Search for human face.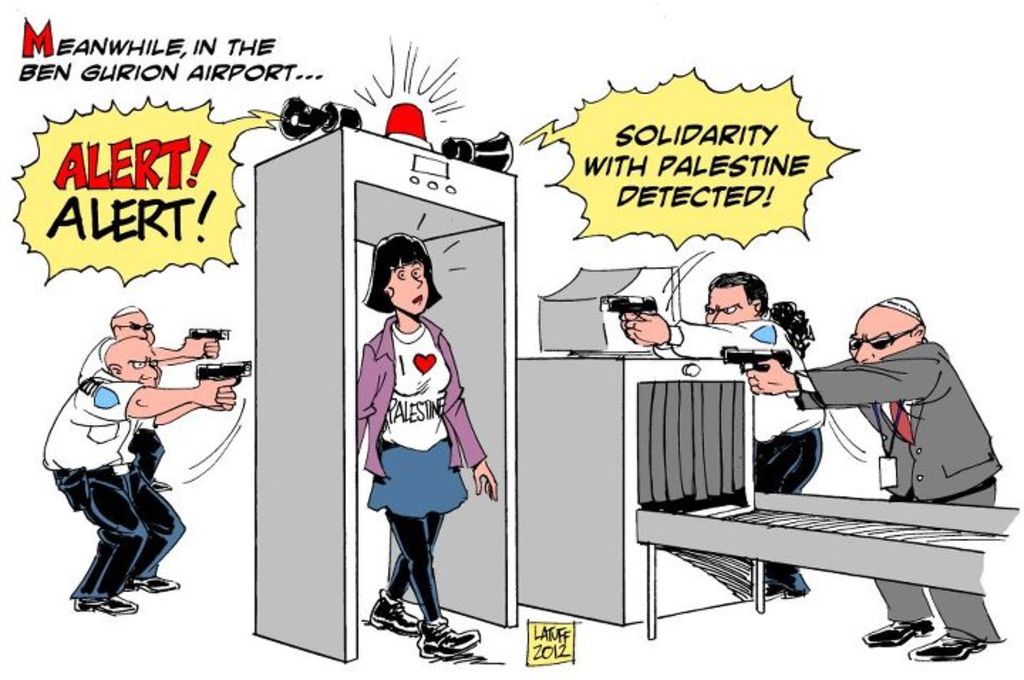
Found at crop(697, 282, 747, 327).
